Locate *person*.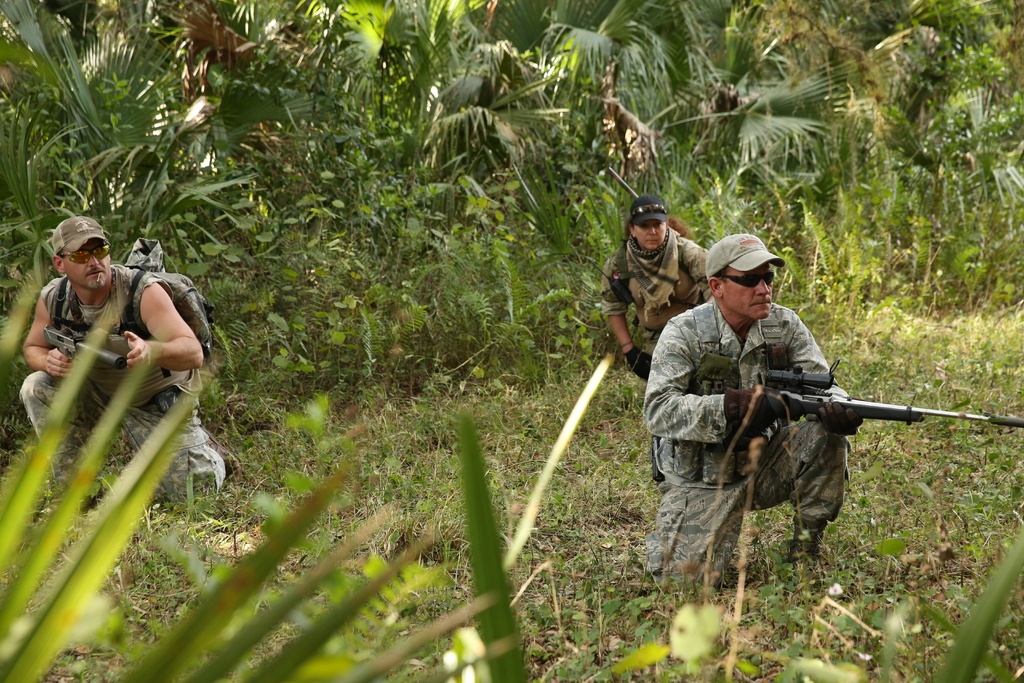
Bounding box: <box>642,232,862,595</box>.
